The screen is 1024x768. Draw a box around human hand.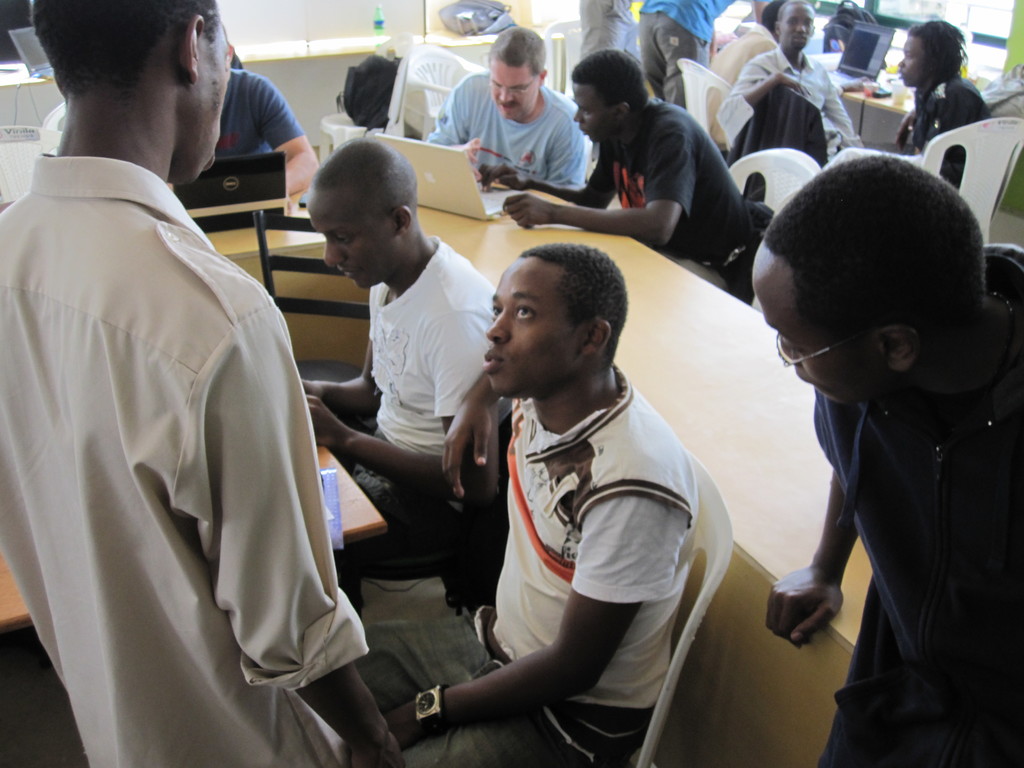
442/397/492/499.
